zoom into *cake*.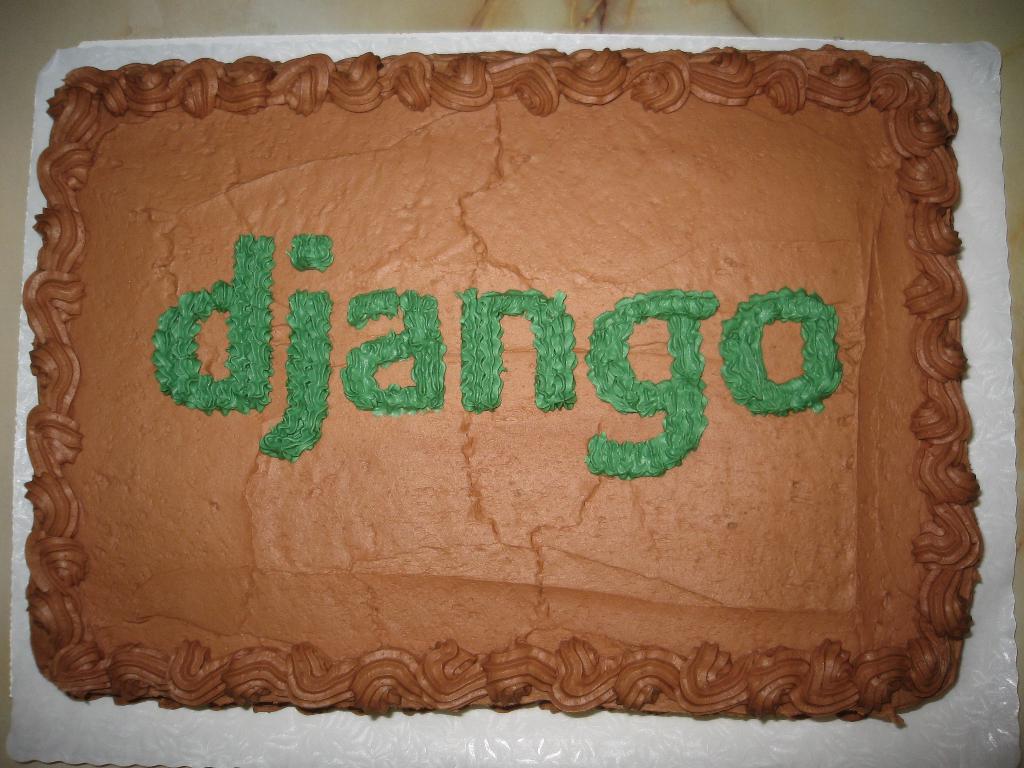
Zoom target: box=[25, 51, 986, 728].
